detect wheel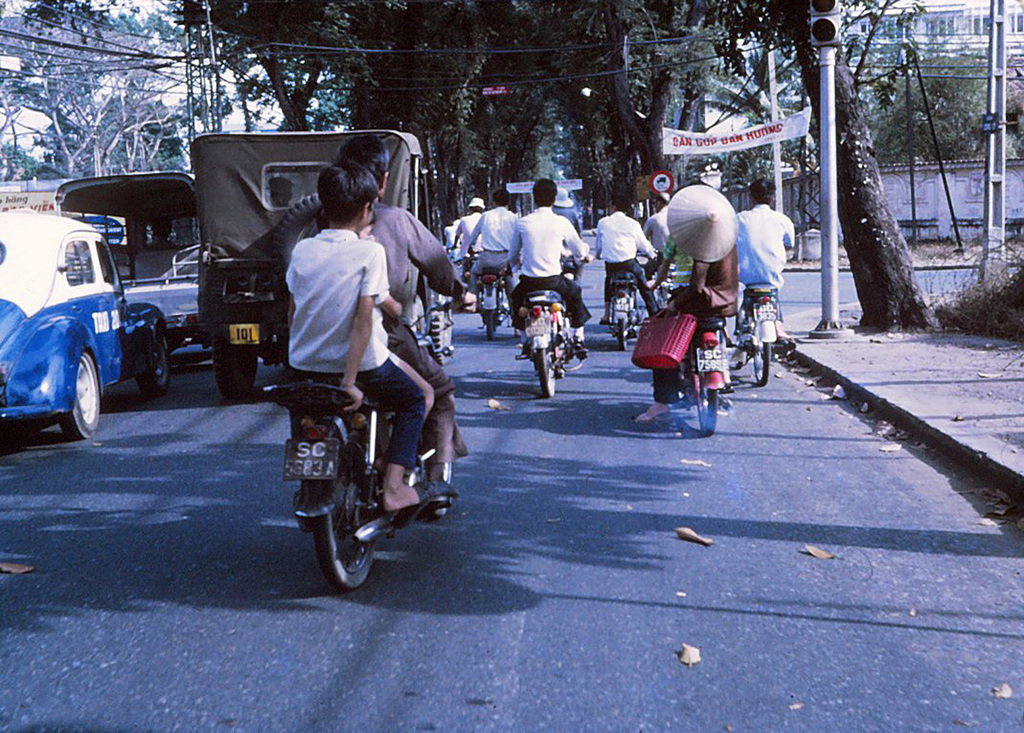
x1=536 y1=344 x2=554 y2=397
